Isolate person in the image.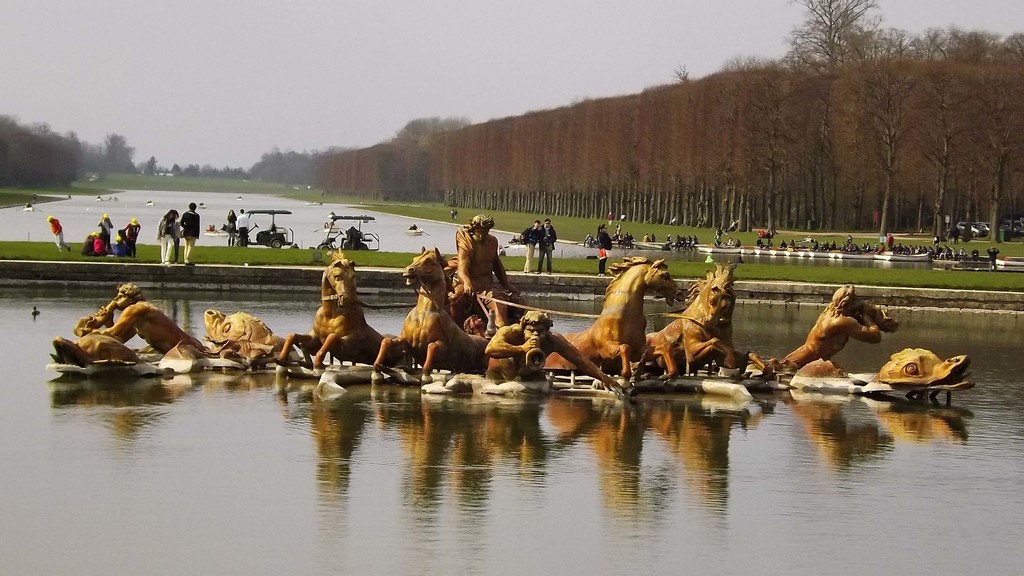
Isolated region: l=544, t=217, r=557, b=269.
